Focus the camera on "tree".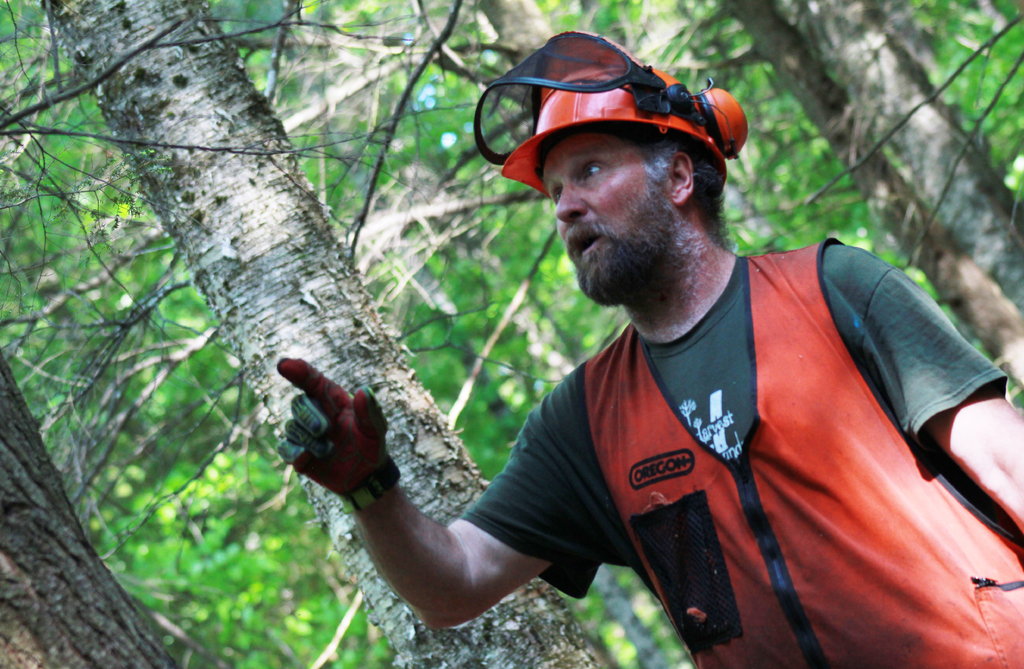
Focus region: l=664, t=0, r=1023, b=404.
